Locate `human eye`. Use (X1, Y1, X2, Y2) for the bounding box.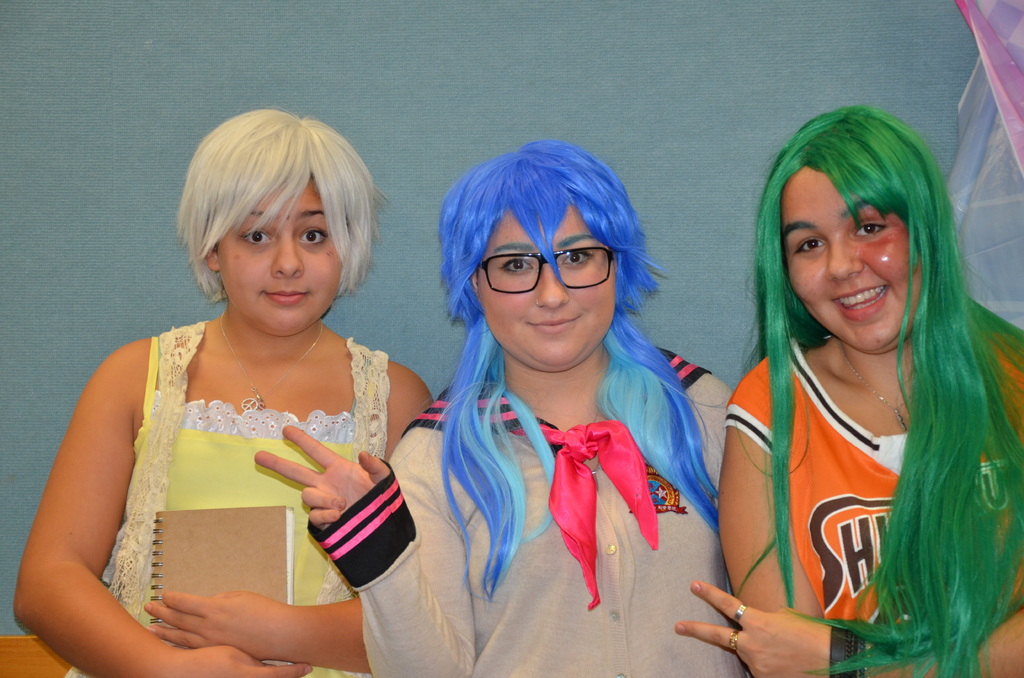
(561, 250, 596, 266).
